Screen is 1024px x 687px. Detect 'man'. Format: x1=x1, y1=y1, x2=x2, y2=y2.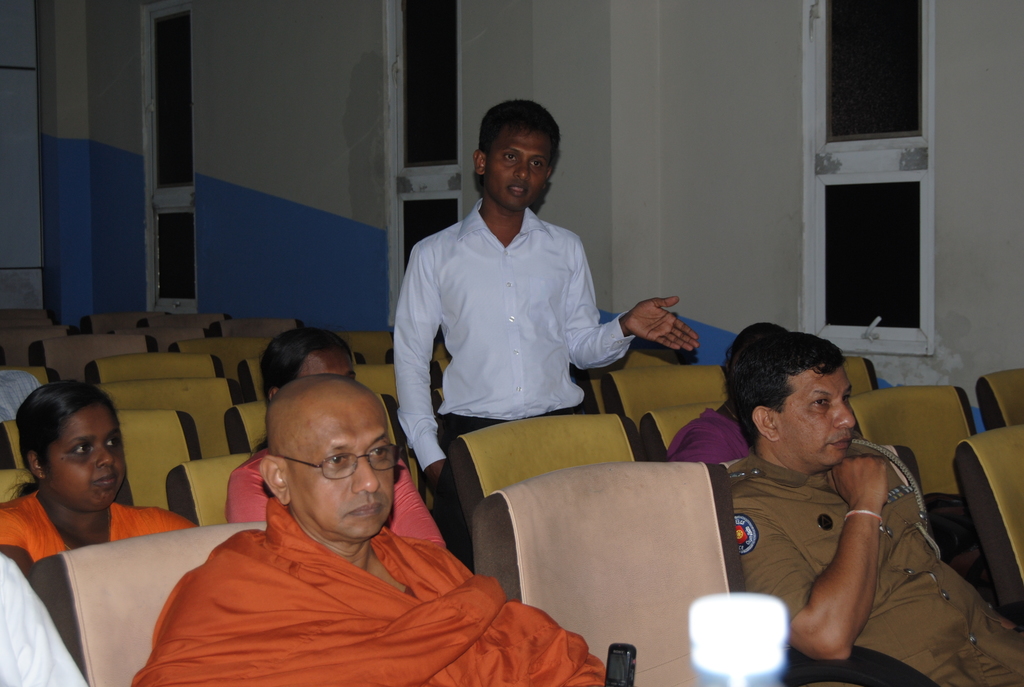
x1=395, y1=94, x2=706, y2=563.
